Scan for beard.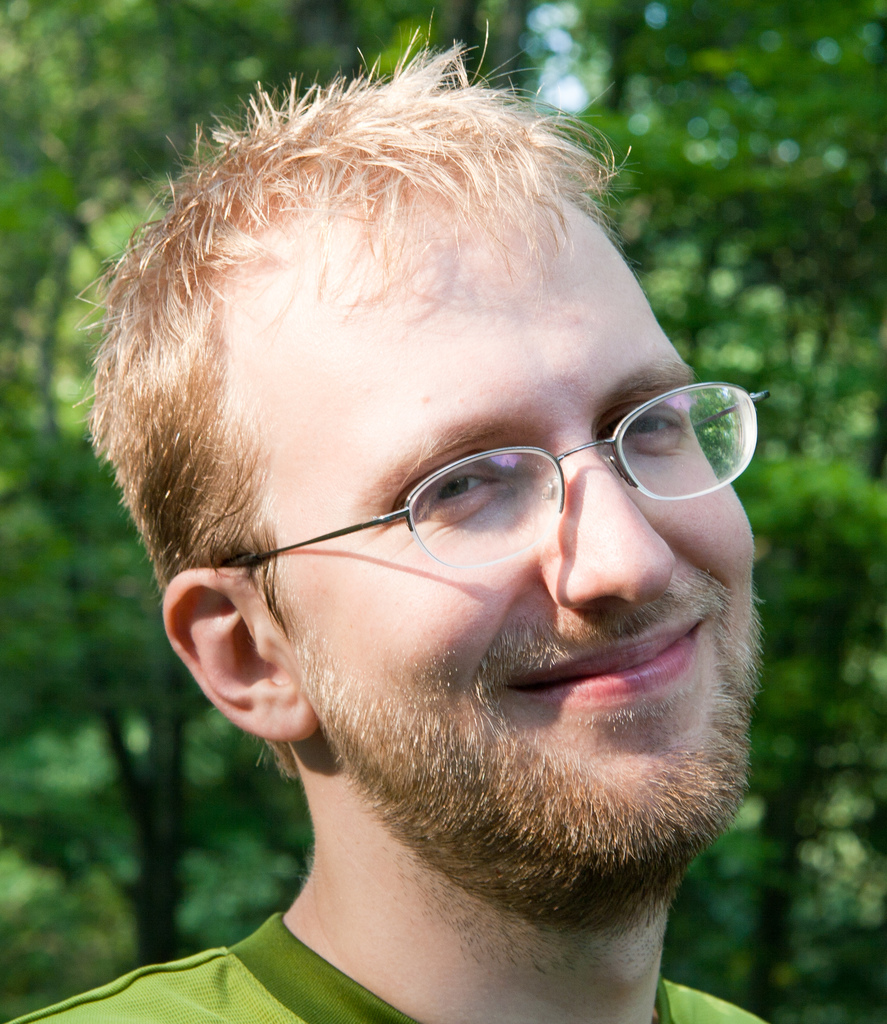
Scan result: <region>230, 492, 767, 877</region>.
